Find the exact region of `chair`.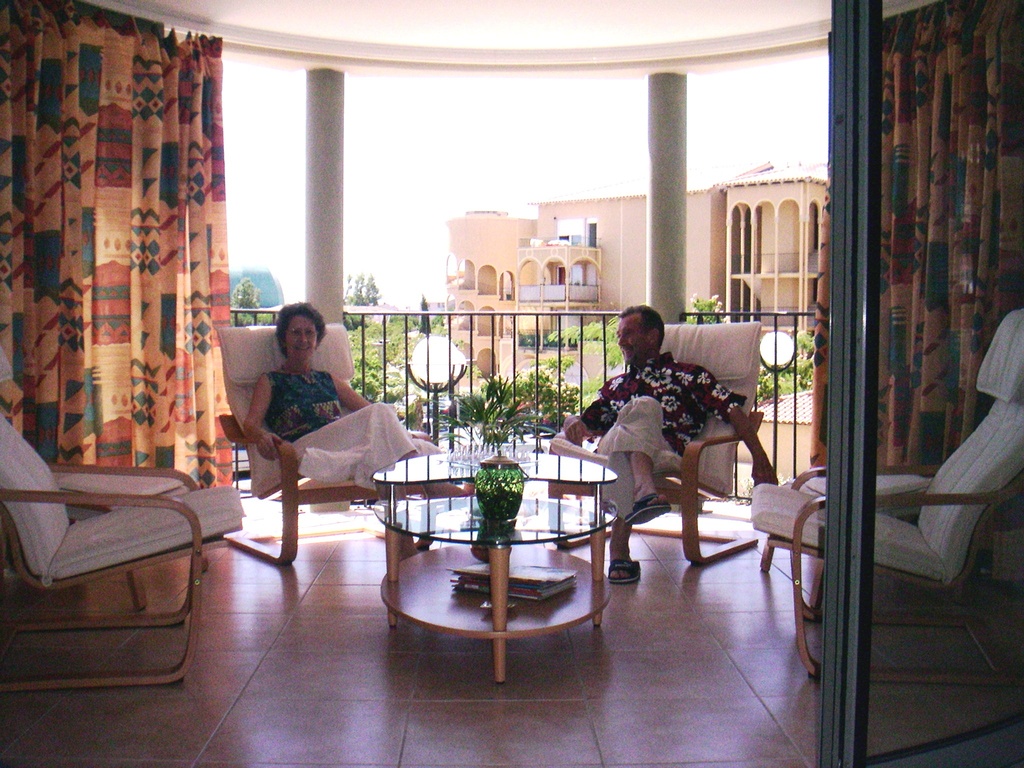
Exact region: box=[214, 320, 432, 567].
